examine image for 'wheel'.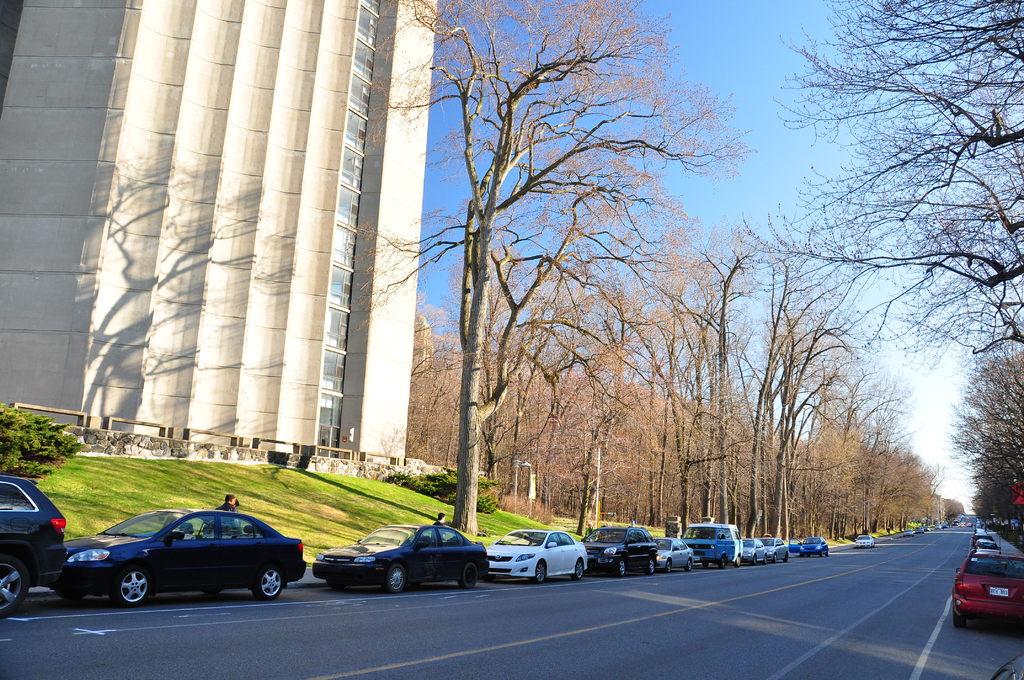
Examination result: 109, 564, 148, 608.
